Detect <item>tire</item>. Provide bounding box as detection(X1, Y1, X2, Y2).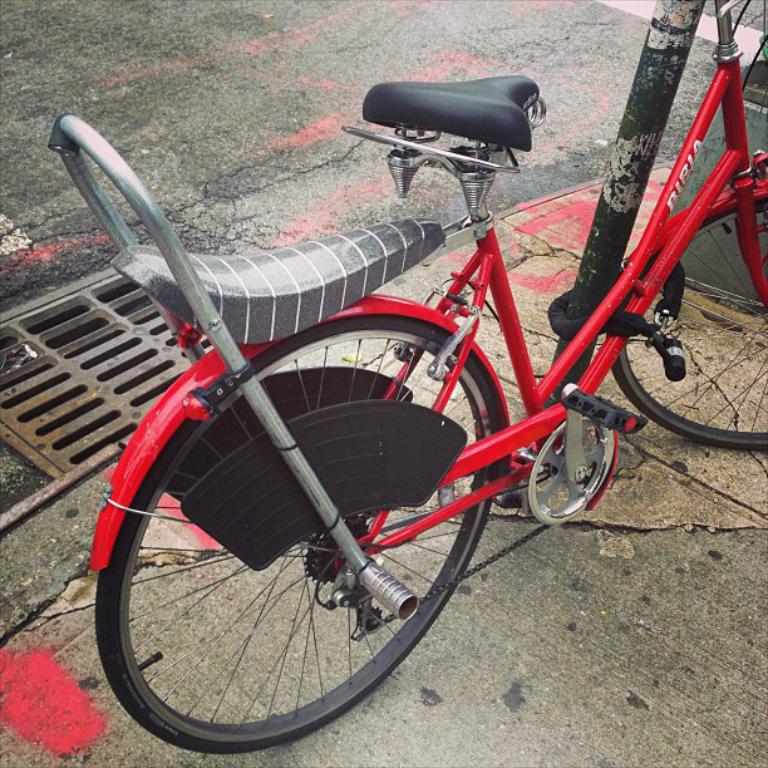
detection(95, 310, 489, 752).
